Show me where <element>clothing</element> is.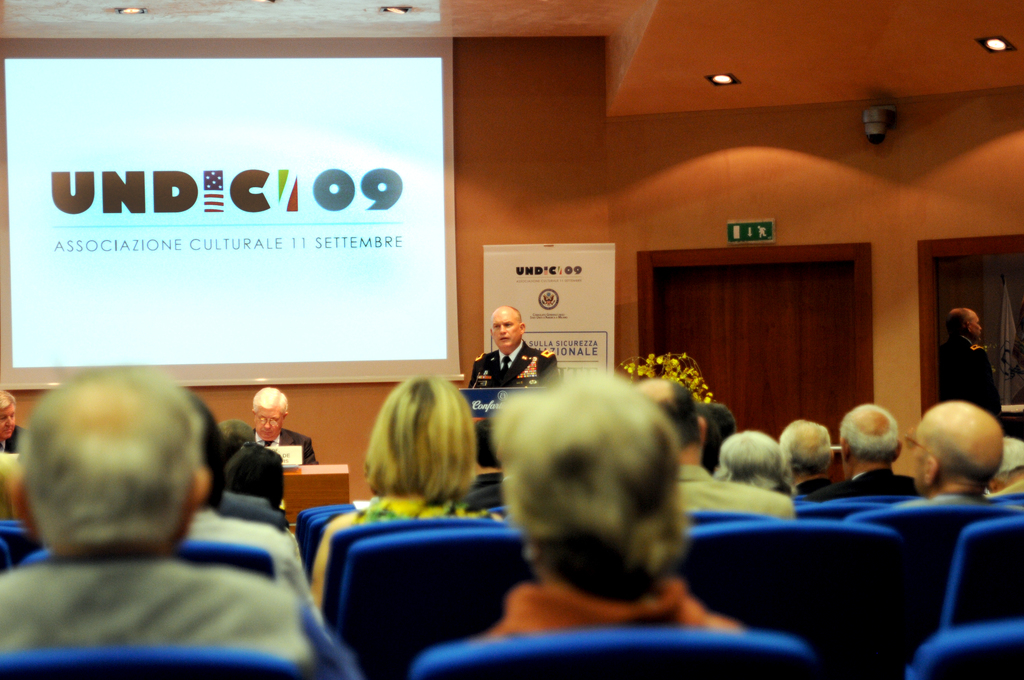
<element>clothing</element> is at locate(766, 485, 792, 499).
